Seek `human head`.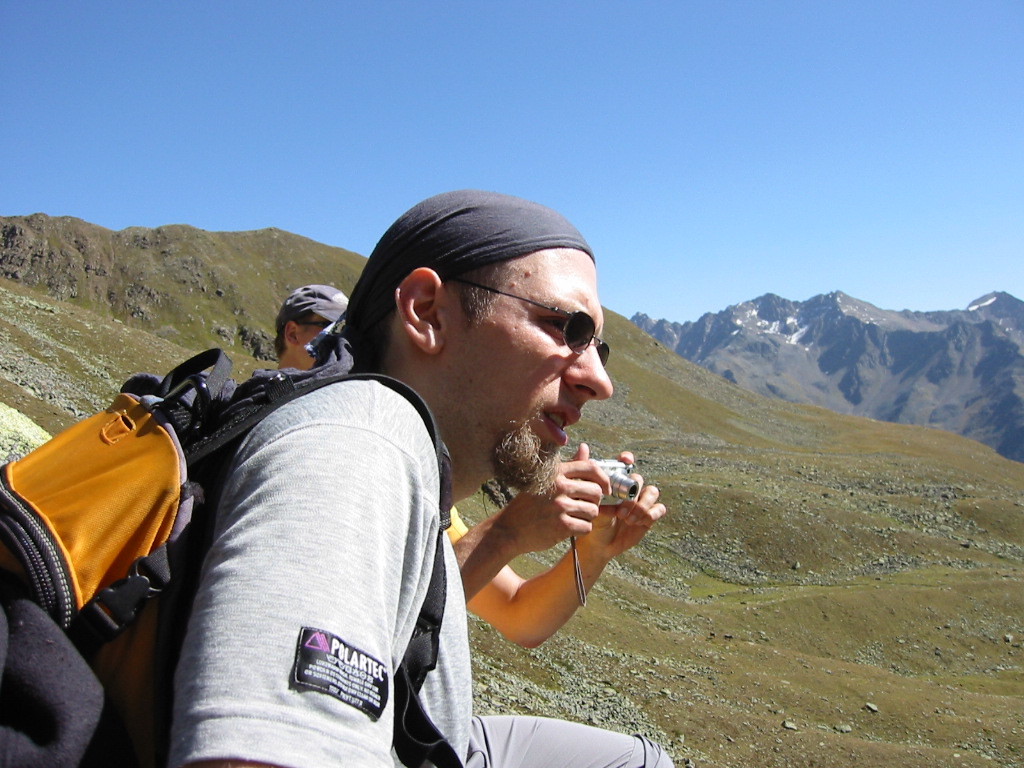
275,283,347,367.
